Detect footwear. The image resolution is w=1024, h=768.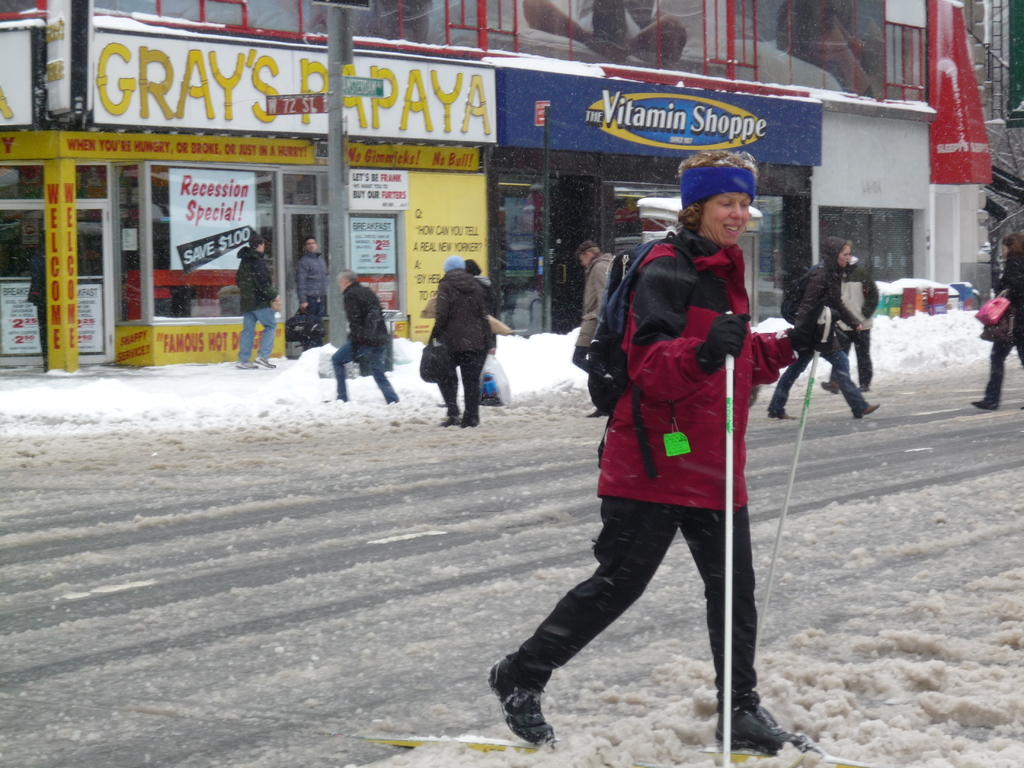
box(486, 650, 552, 752).
